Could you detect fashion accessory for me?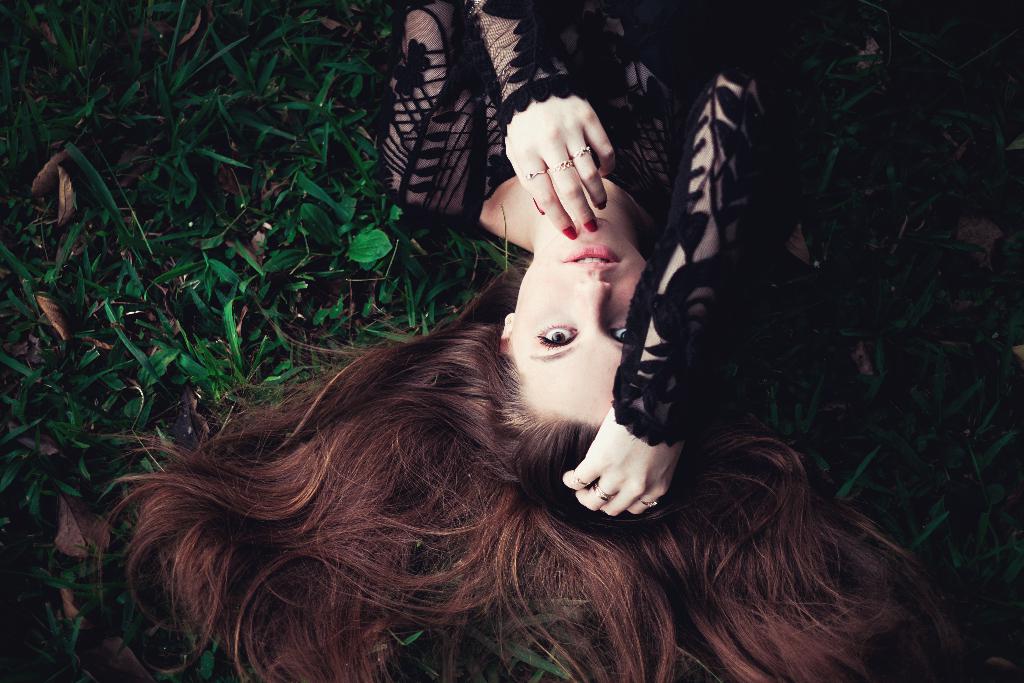
Detection result: <region>524, 163, 540, 177</region>.
